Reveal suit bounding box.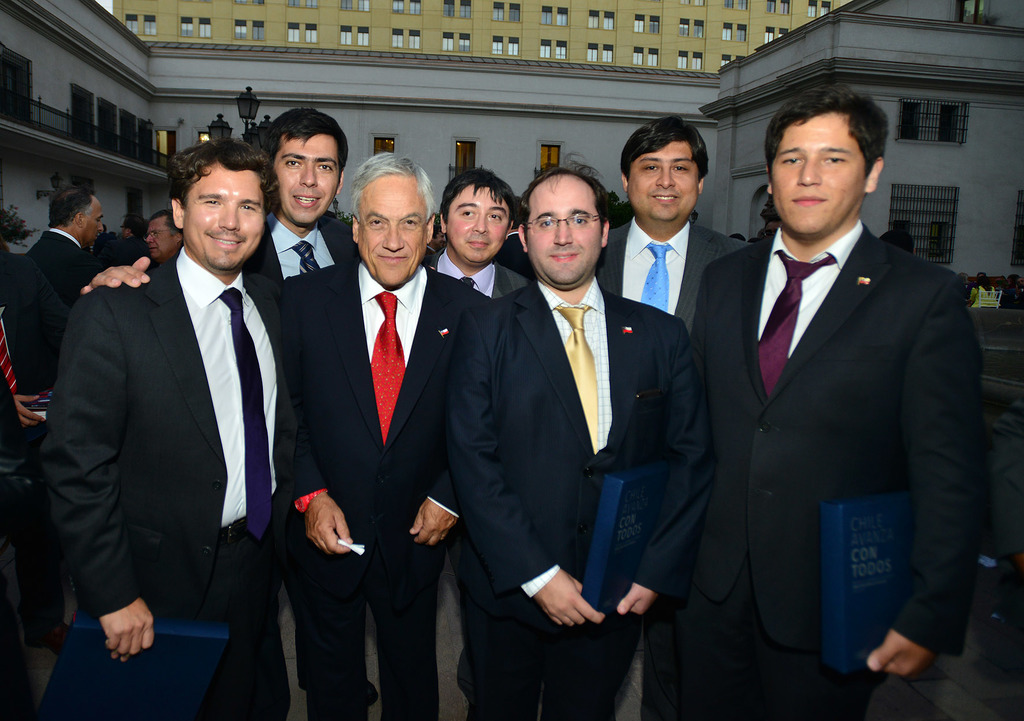
Revealed: Rect(439, 283, 700, 720).
